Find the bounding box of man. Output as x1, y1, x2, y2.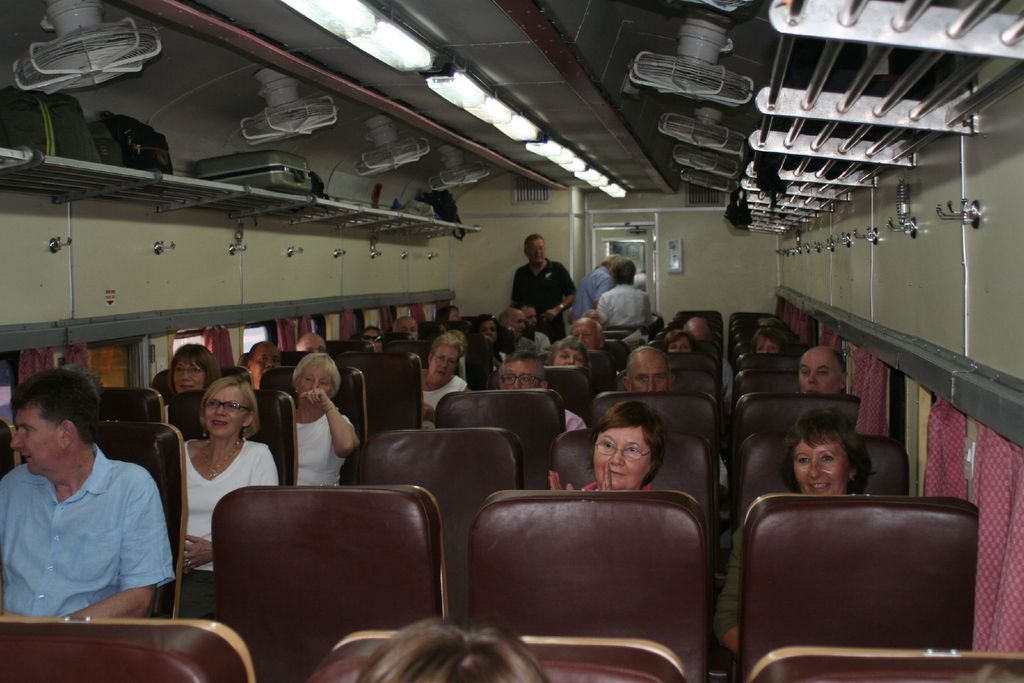
394, 315, 415, 339.
